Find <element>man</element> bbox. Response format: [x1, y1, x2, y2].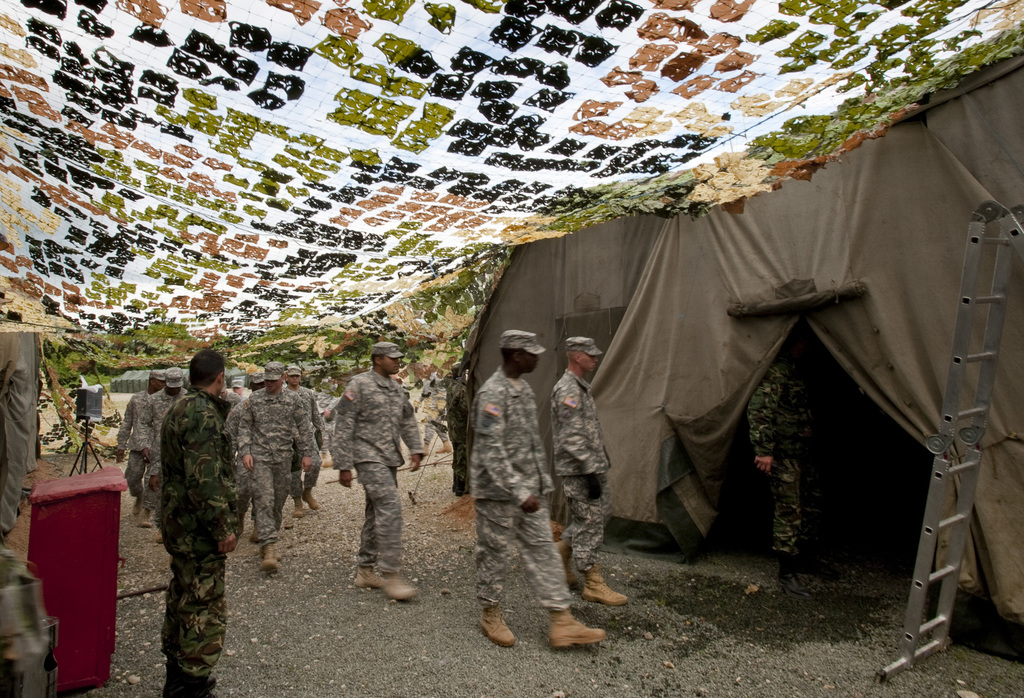
[244, 364, 269, 394].
